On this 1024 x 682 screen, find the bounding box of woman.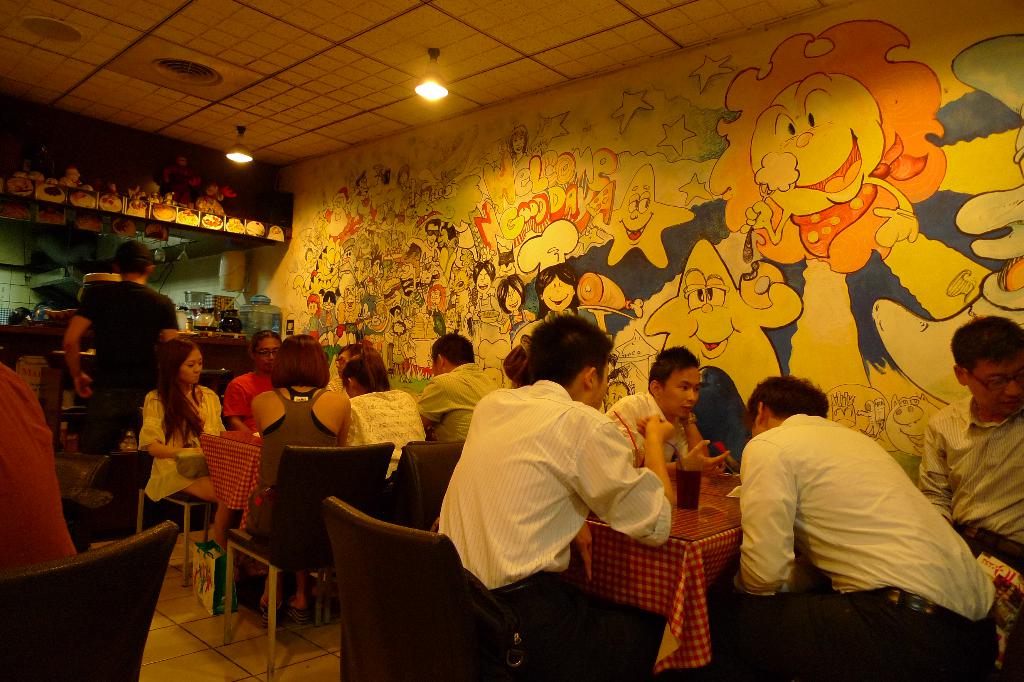
Bounding box: pyautogui.locateOnScreen(250, 335, 350, 626).
